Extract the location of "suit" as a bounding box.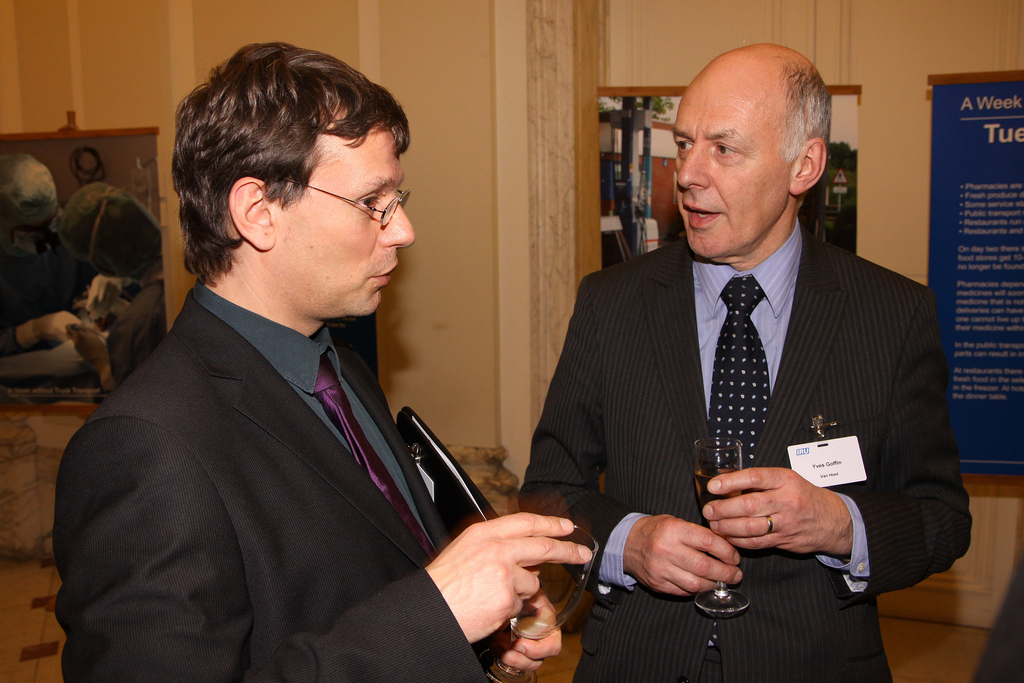
(54, 290, 487, 682).
